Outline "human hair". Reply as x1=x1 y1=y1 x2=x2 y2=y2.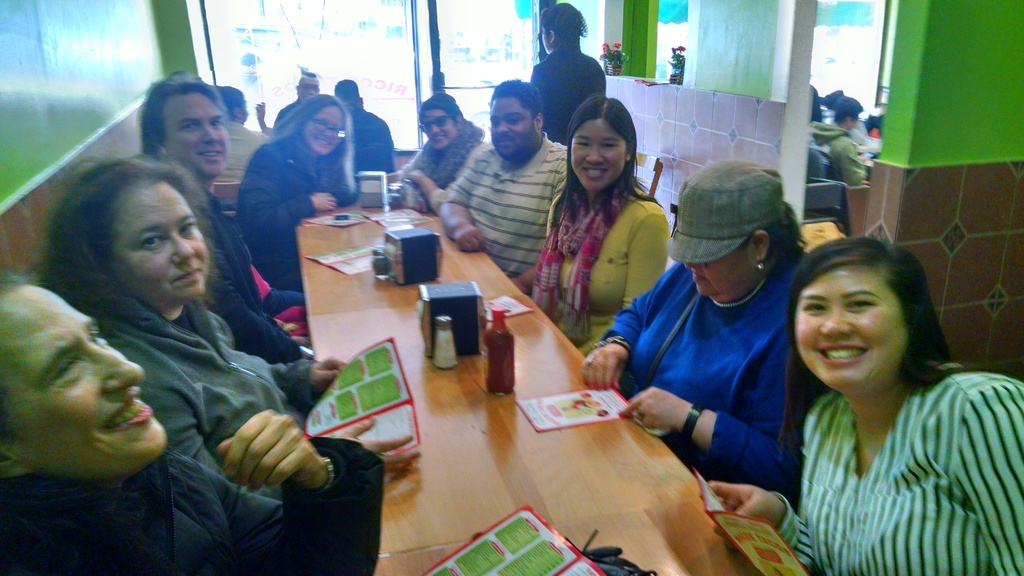
x1=141 y1=79 x2=226 y2=154.
